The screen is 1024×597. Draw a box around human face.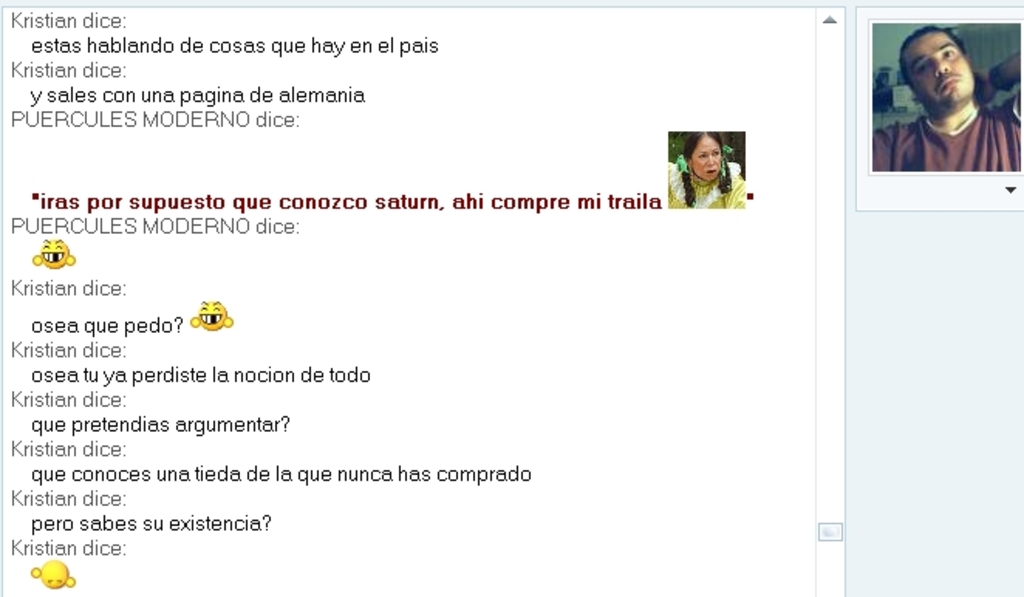
910:32:973:111.
